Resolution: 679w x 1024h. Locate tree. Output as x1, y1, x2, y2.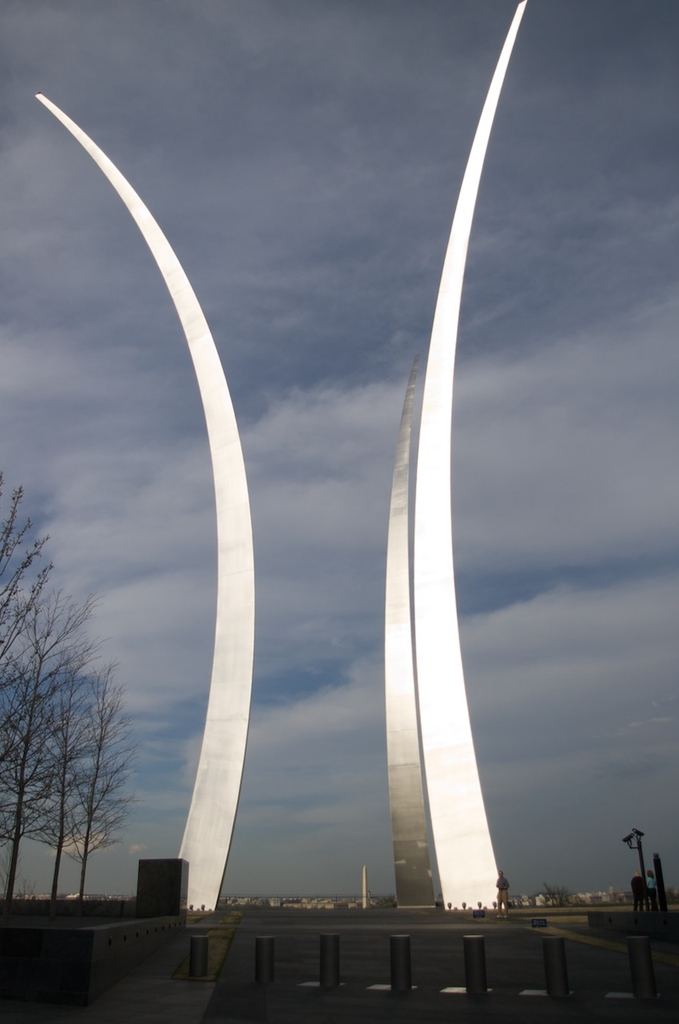
548, 886, 583, 906.
